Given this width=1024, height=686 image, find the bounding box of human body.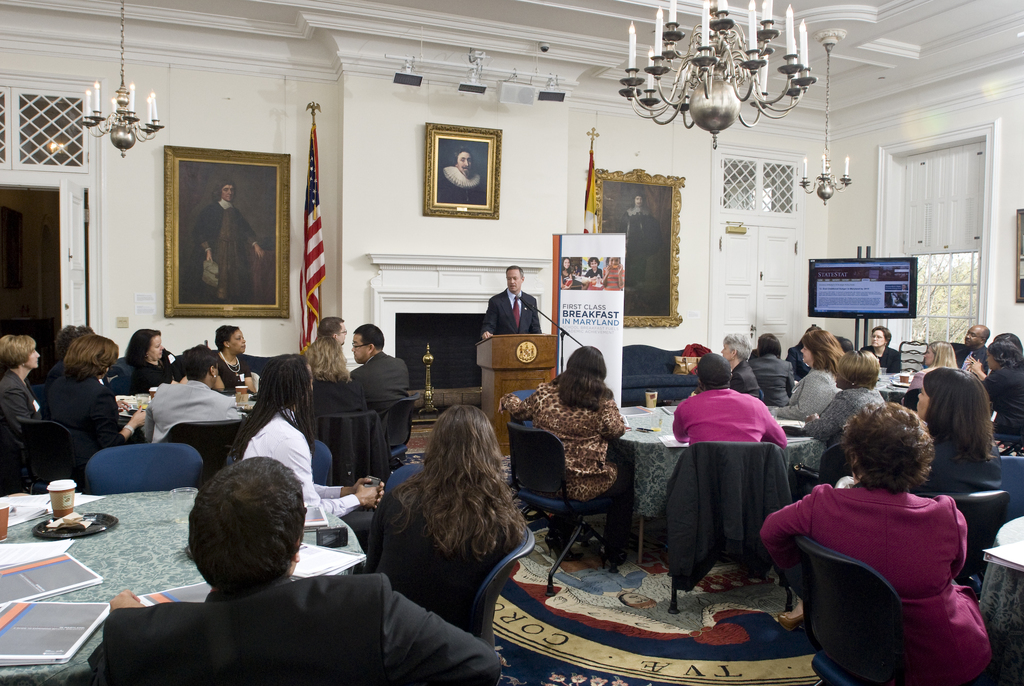
box(677, 385, 788, 451).
